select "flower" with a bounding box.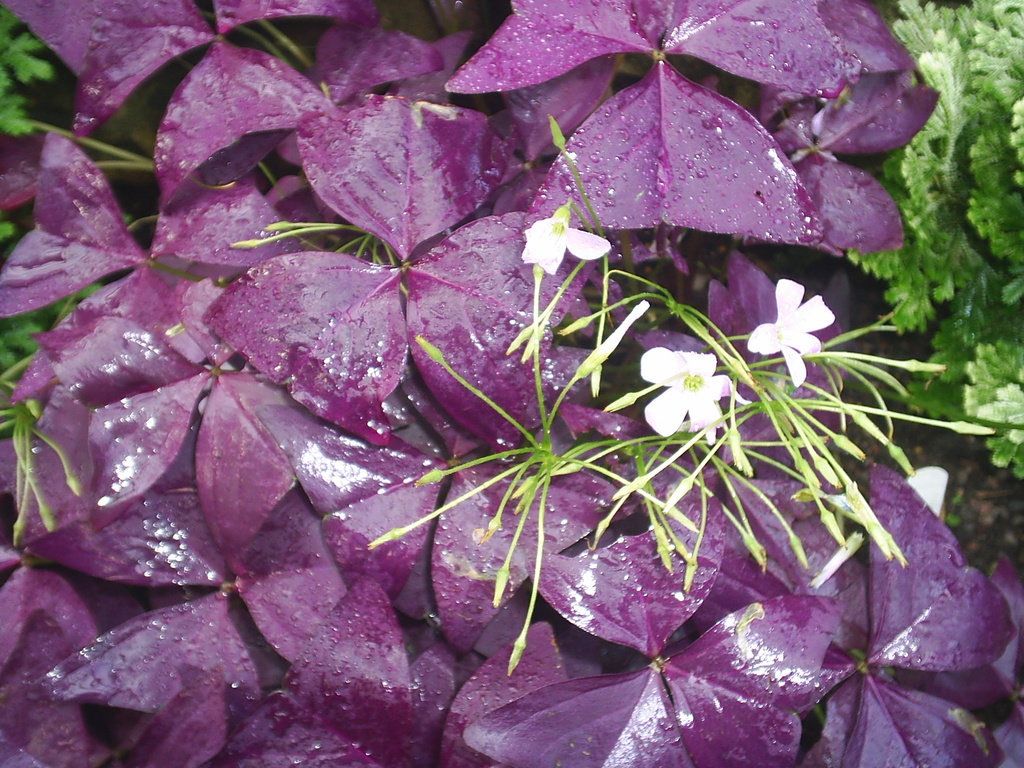
{"left": 634, "top": 349, "right": 731, "bottom": 447}.
